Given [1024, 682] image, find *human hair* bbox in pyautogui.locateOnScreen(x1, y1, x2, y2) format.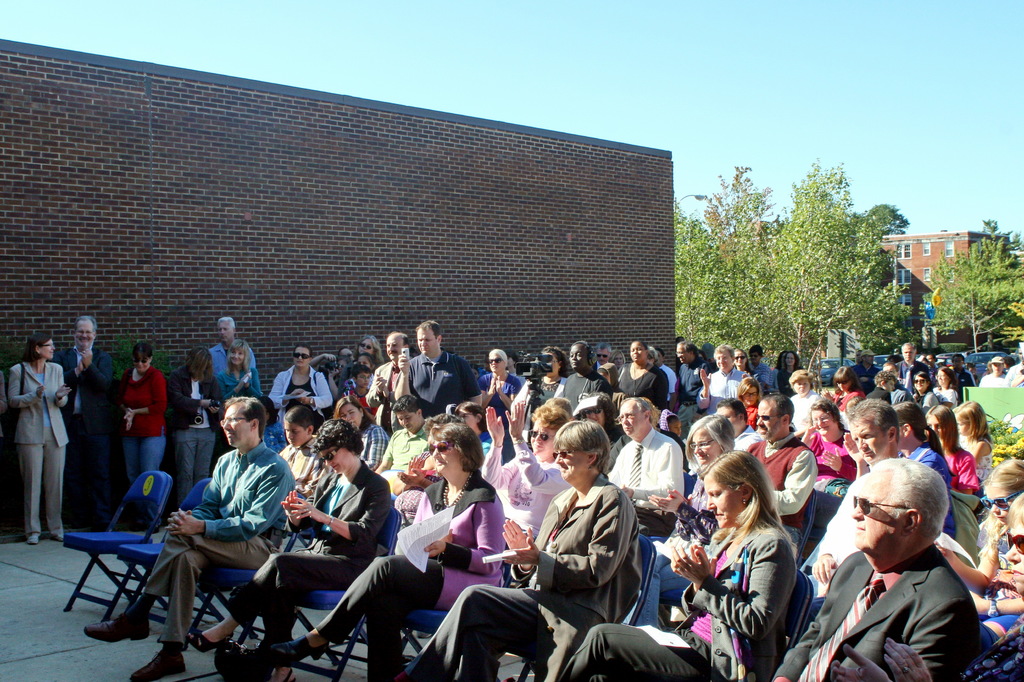
pyautogui.locateOnScreen(455, 400, 486, 425).
